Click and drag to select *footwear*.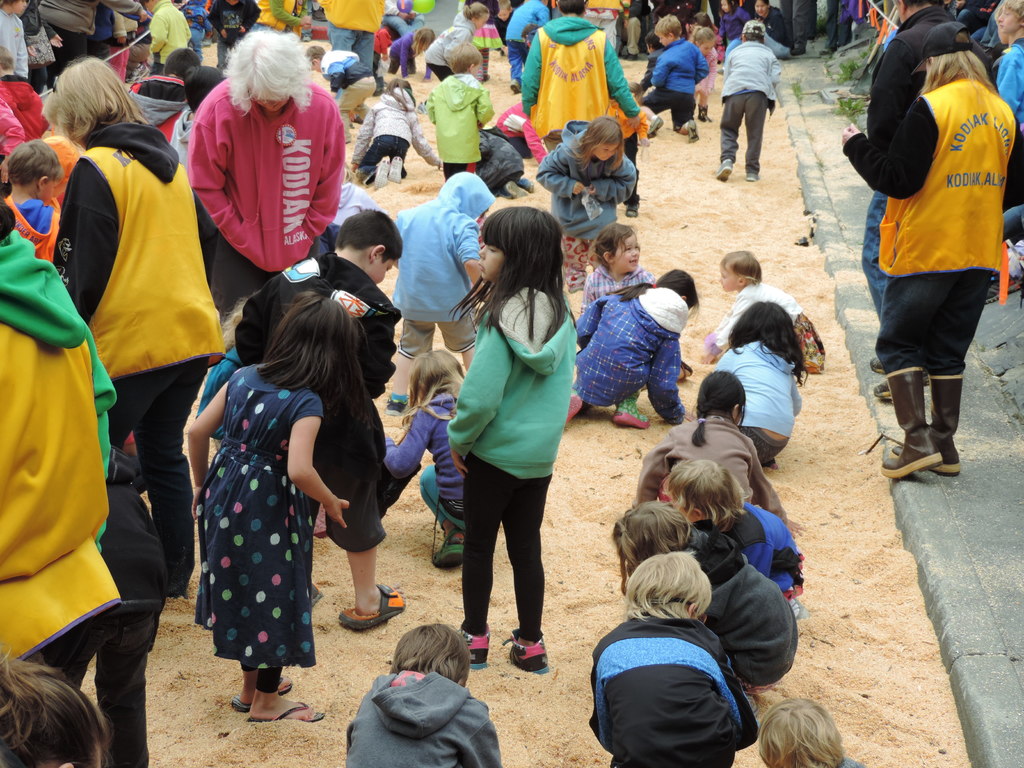
Selection: 506, 183, 532, 199.
